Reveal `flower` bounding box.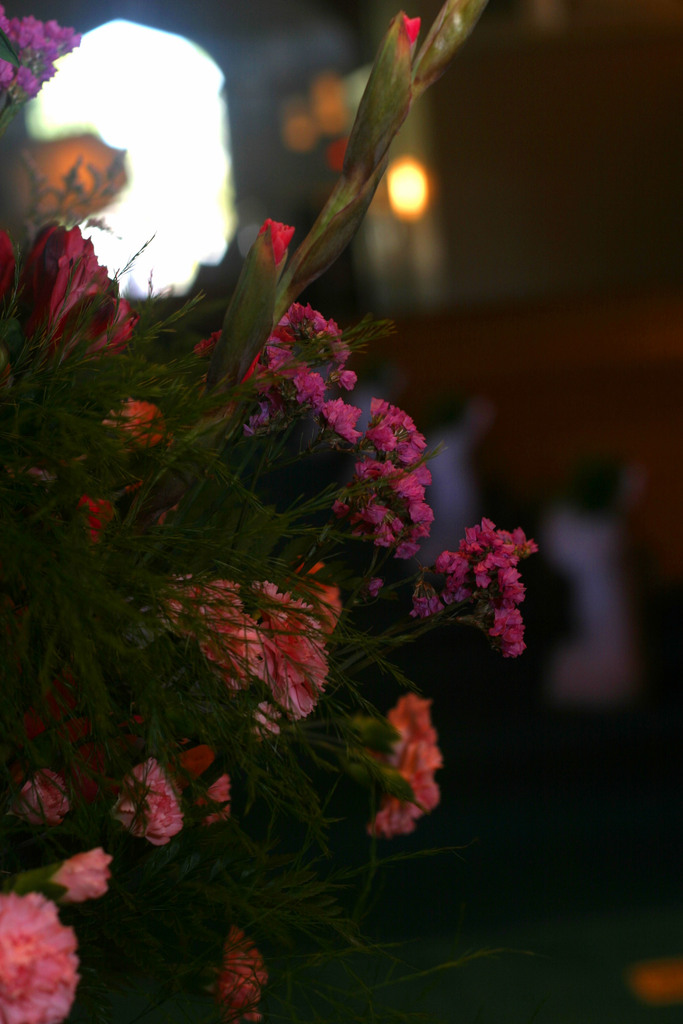
Revealed: locate(85, 397, 186, 455).
